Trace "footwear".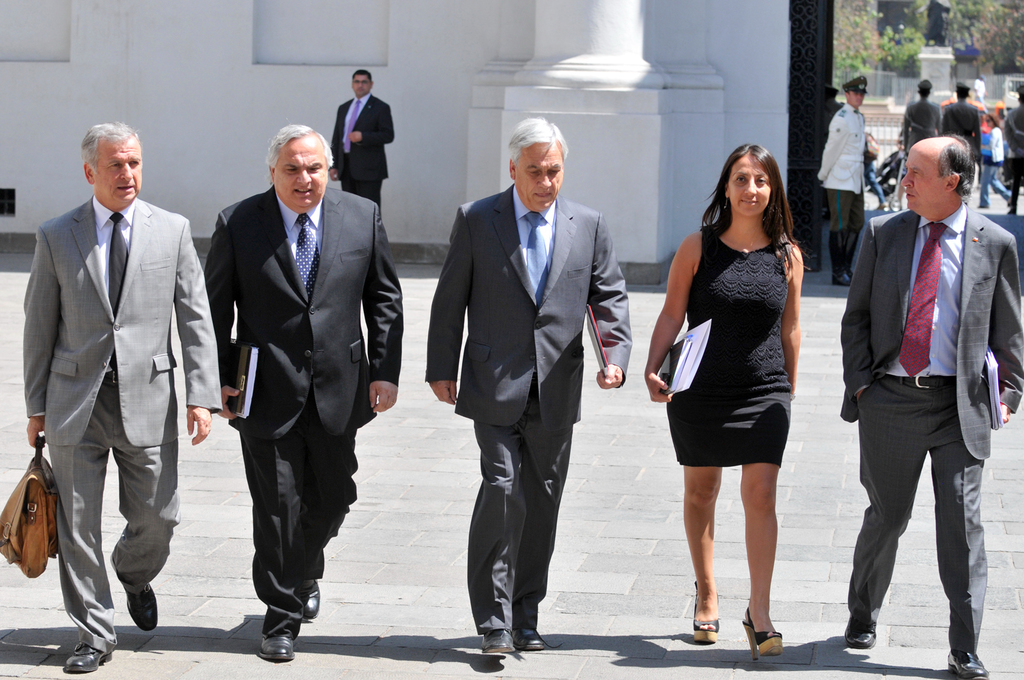
Traced to (61,641,109,674).
